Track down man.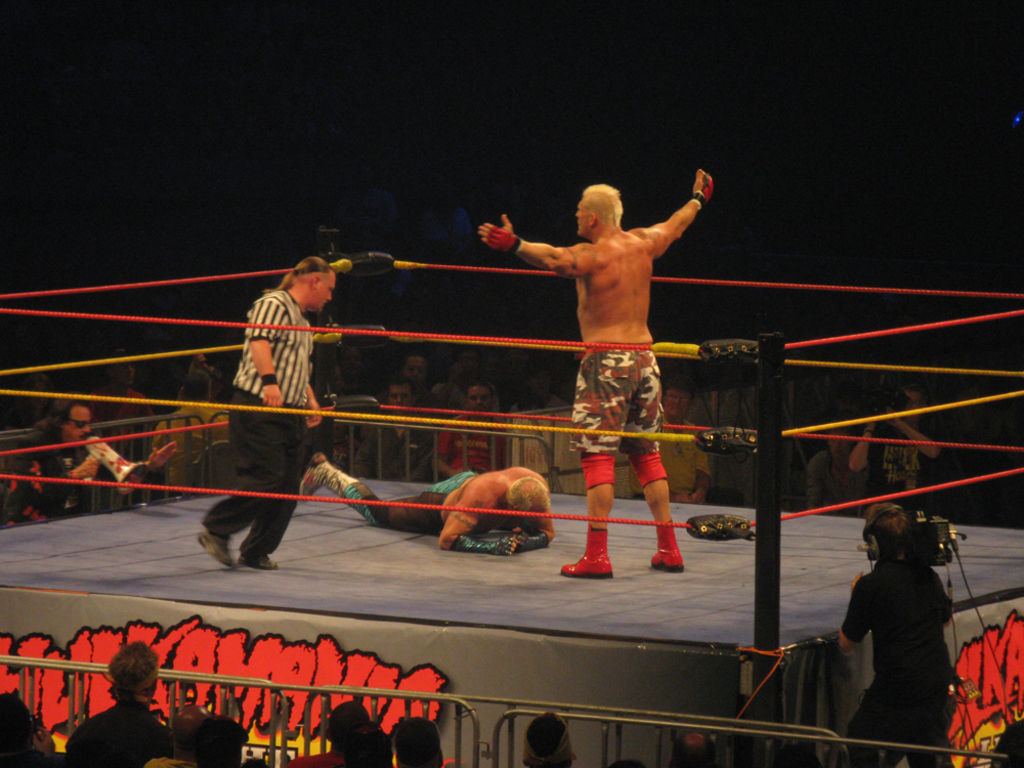
Tracked to Rect(61, 641, 172, 767).
